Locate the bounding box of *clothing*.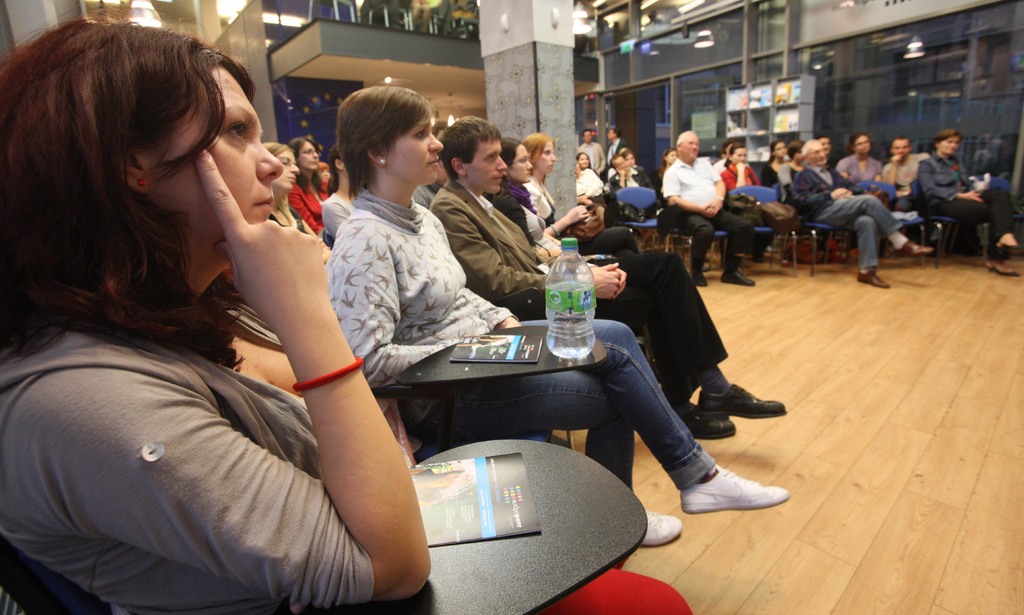
Bounding box: select_region(719, 160, 760, 195).
